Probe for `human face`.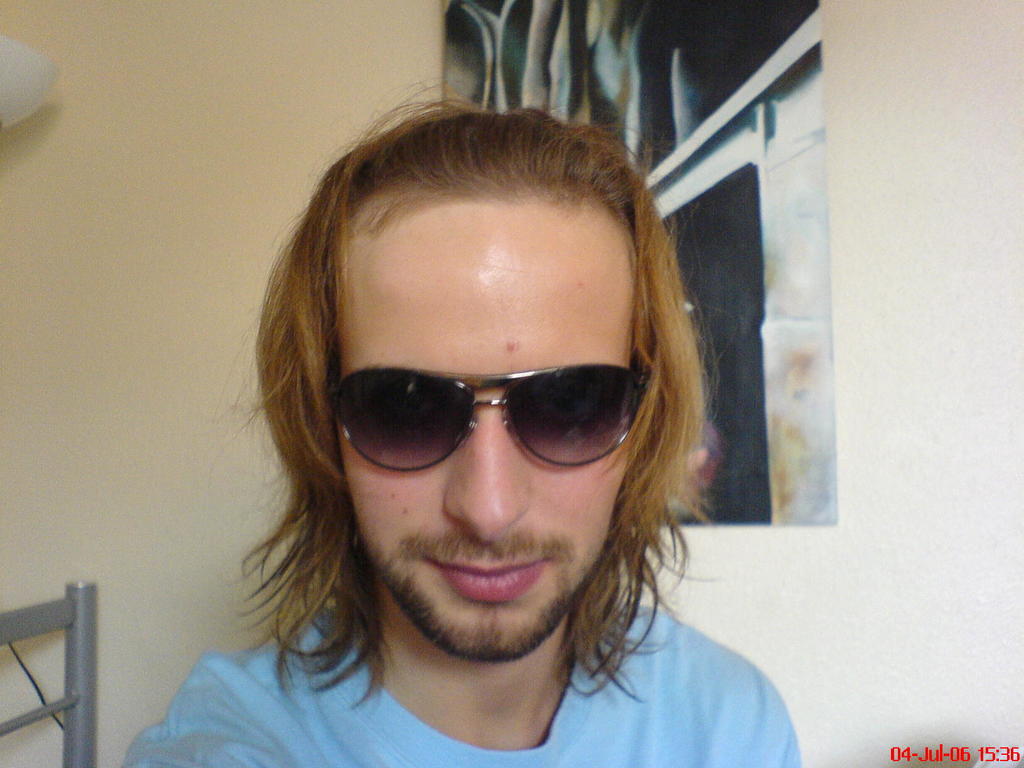
Probe result: (333, 209, 628, 658).
